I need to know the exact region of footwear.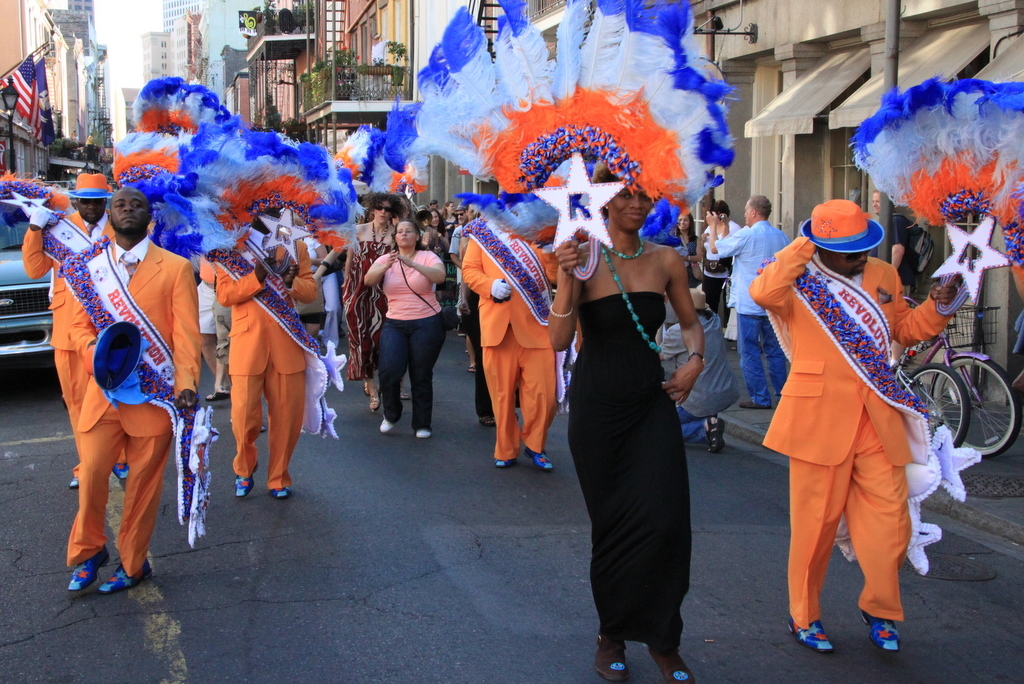
Region: <box>480,415,495,427</box>.
